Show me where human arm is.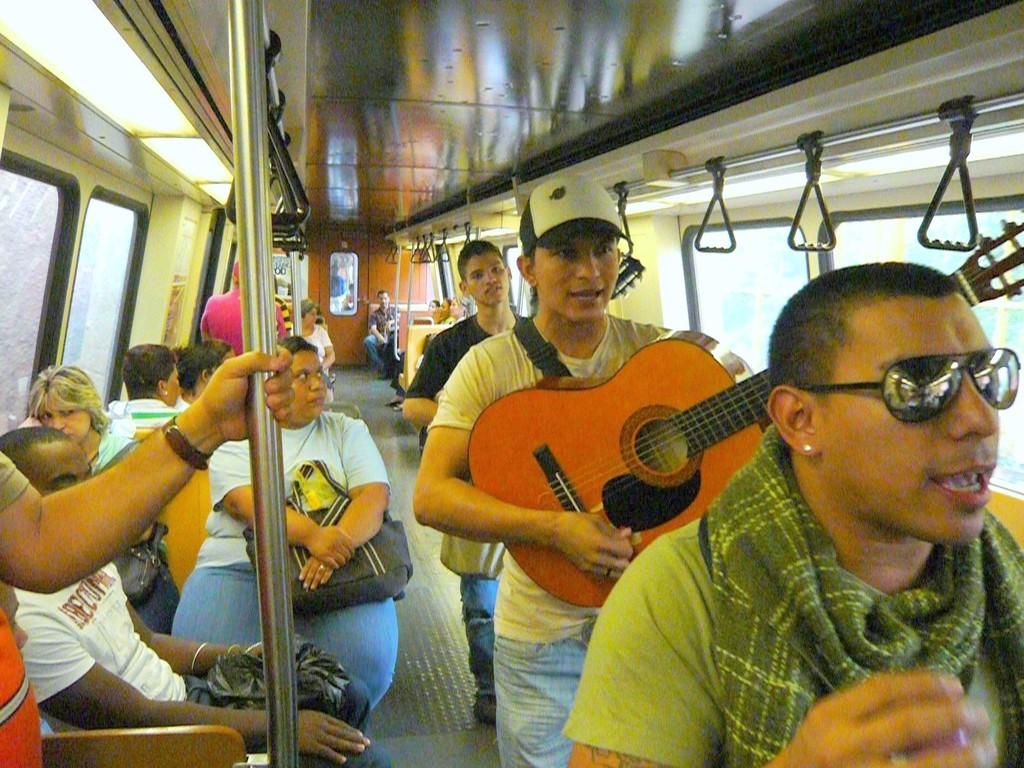
human arm is at bbox(360, 312, 390, 339).
